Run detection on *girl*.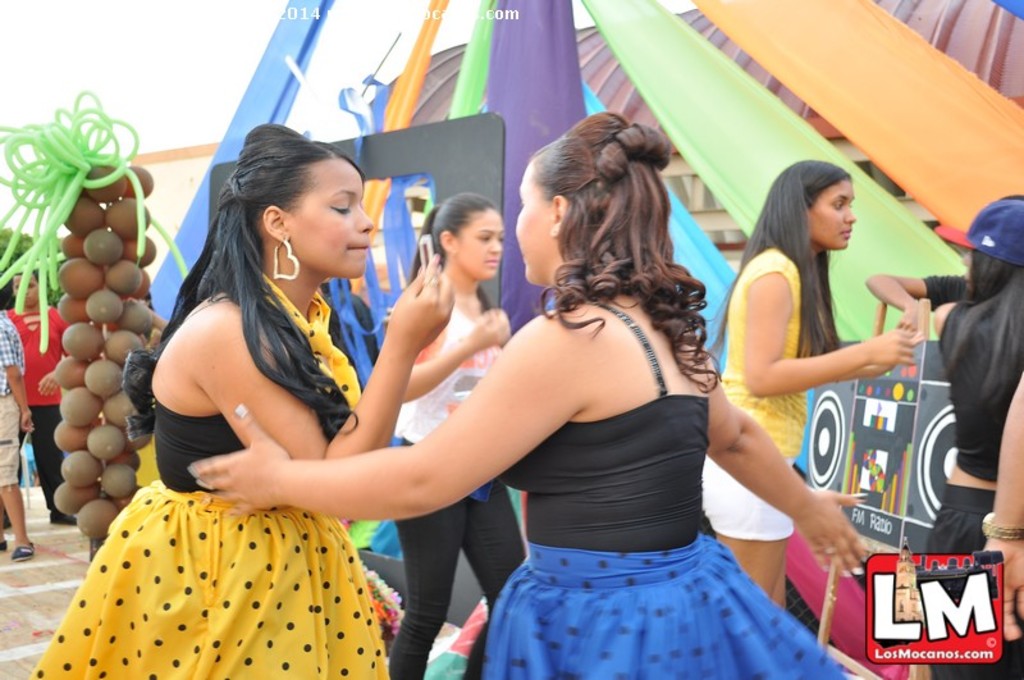
Result: Rect(383, 191, 512, 679).
